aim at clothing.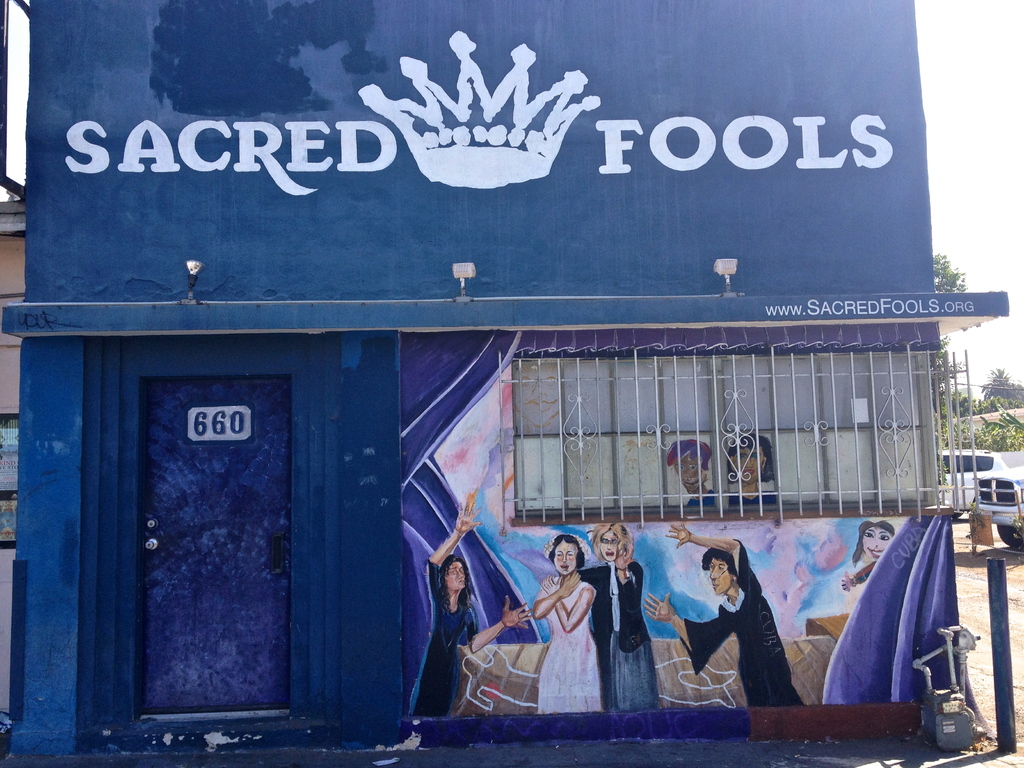
Aimed at (667, 563, 805, 724).
